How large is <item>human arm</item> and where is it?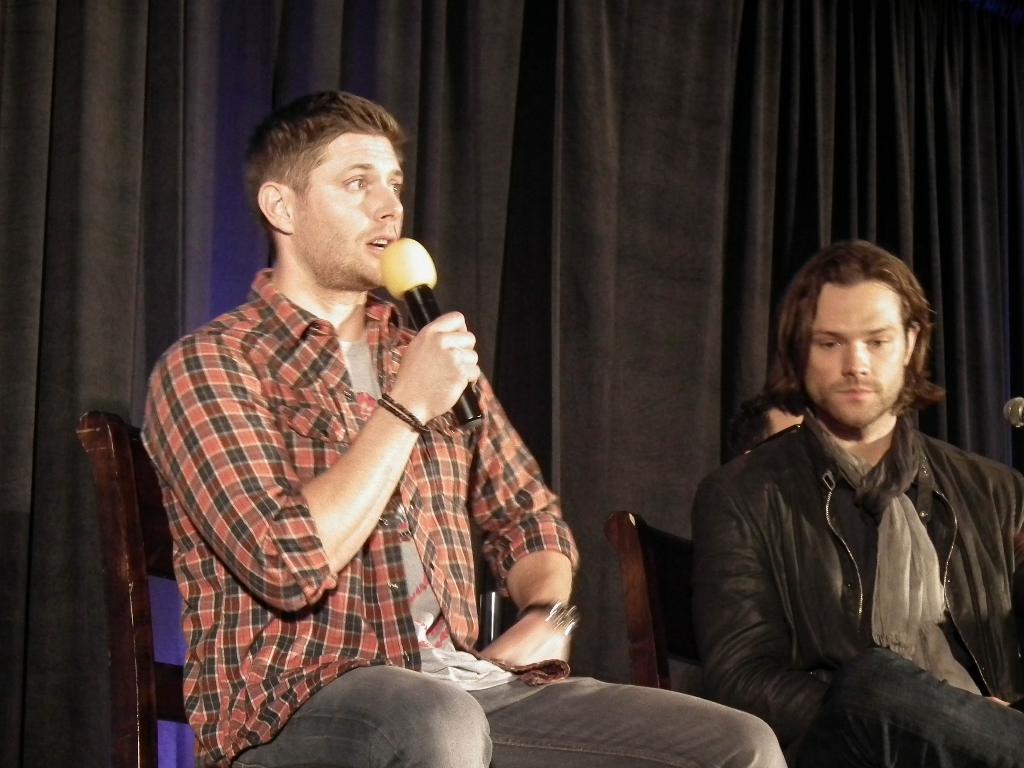
Bounding box: <box>693,471,838,742</box>.
